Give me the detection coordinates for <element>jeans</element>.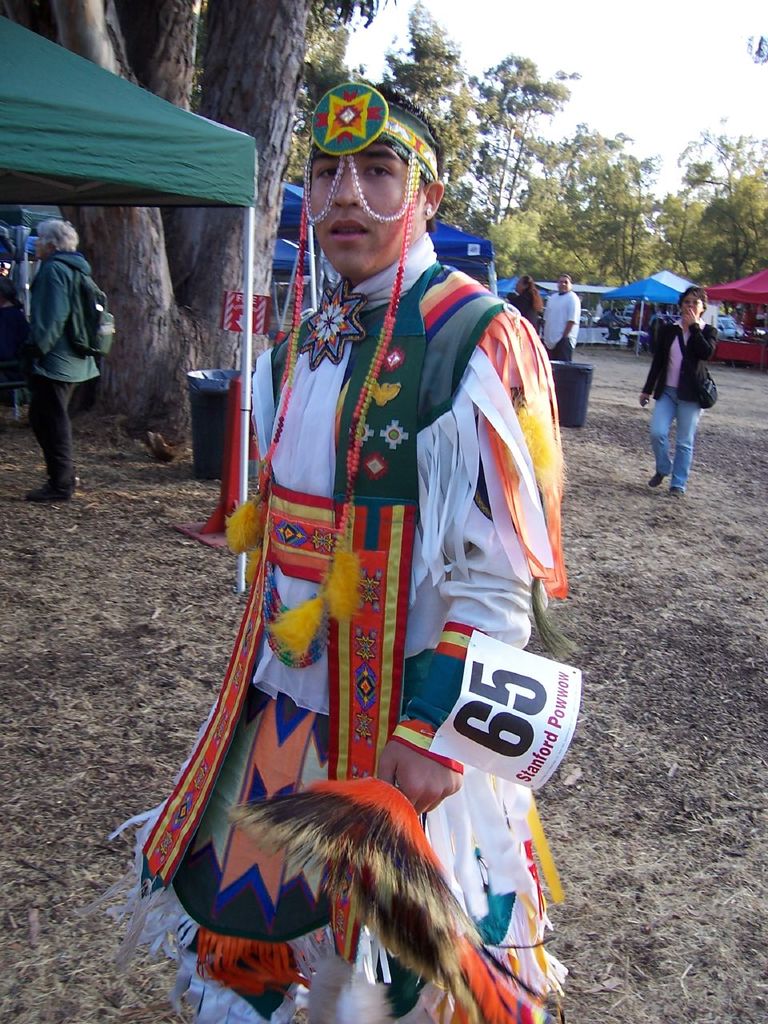
655/374/726/475.
